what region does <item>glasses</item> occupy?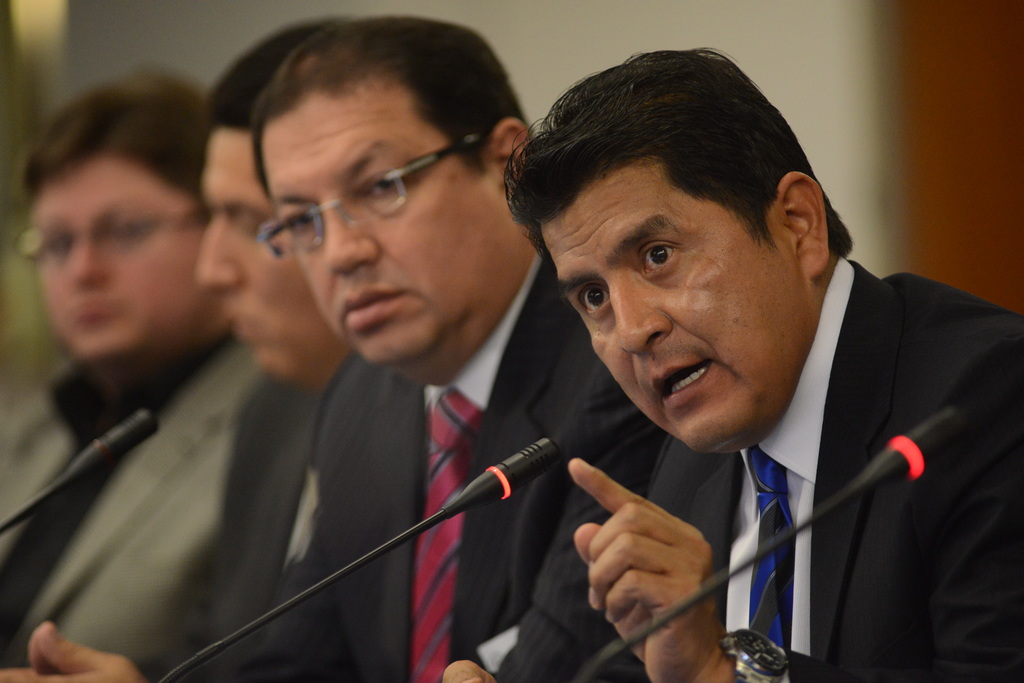
box(12, 204, 217, 280).
